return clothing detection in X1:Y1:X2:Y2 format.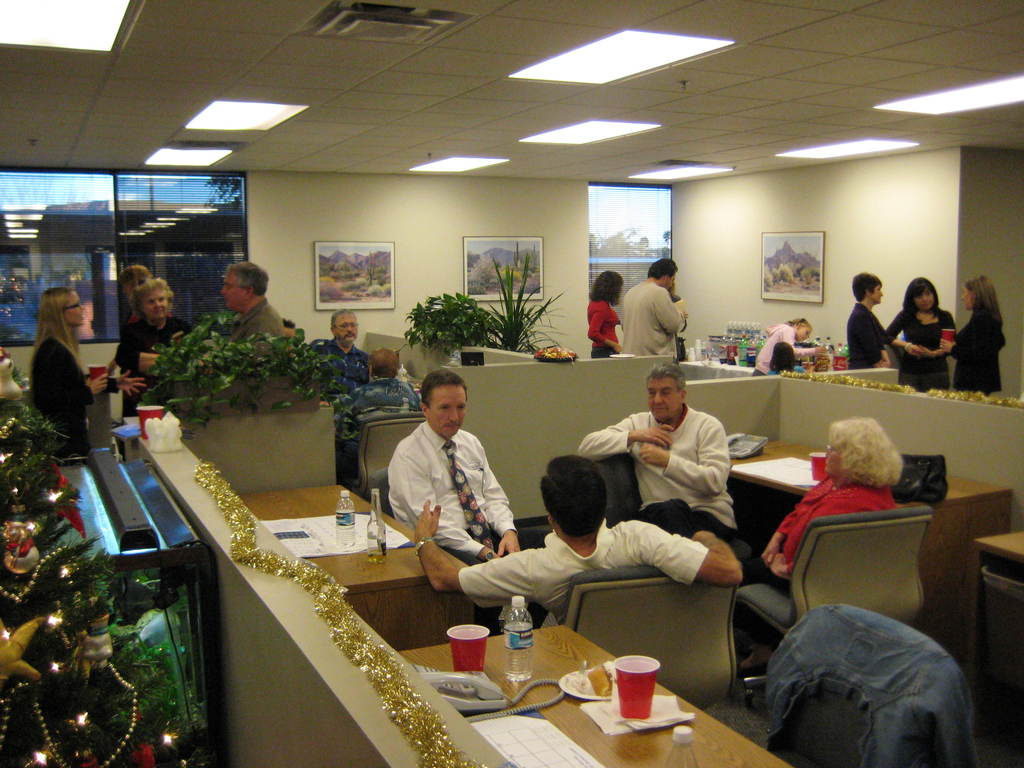
847:303:883:368.
